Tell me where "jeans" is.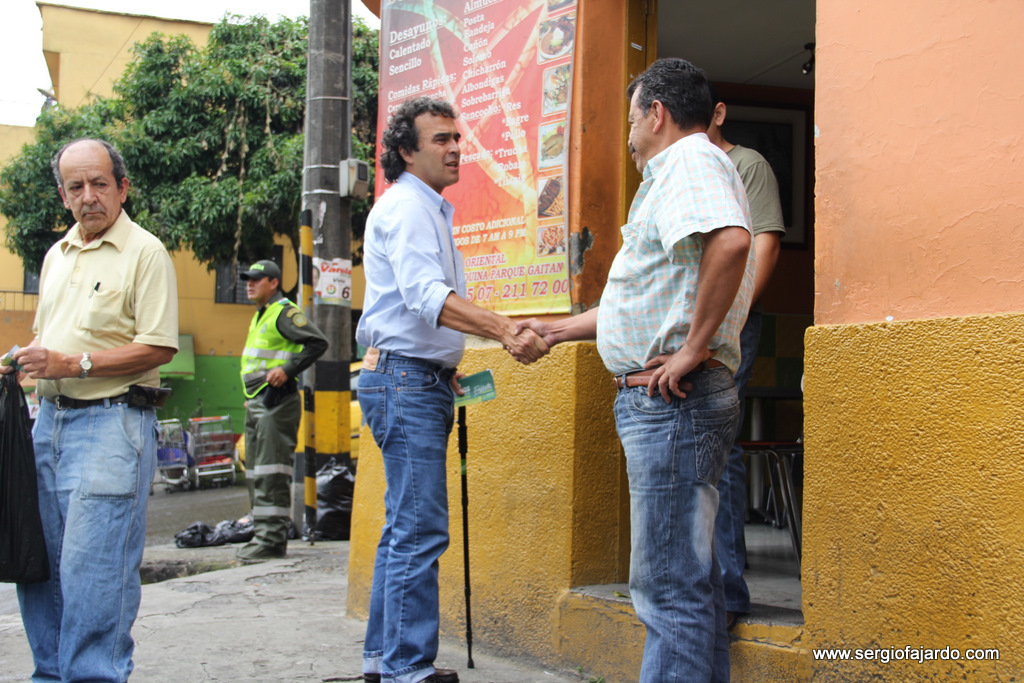
"jeans" is at select_region(615, 382, 739, 682).
